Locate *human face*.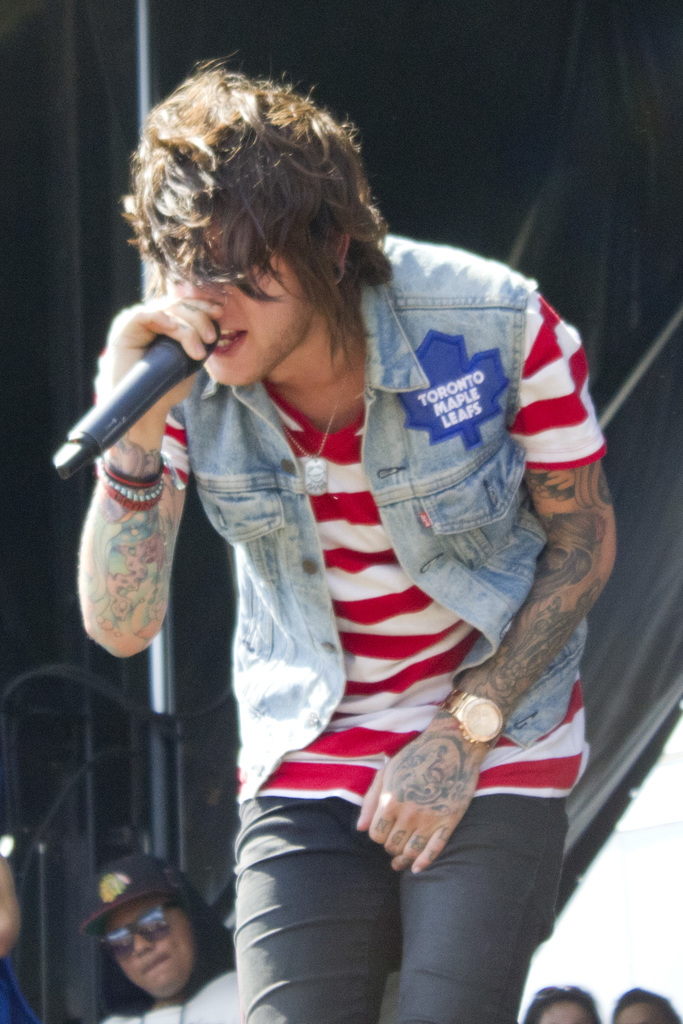
Bounding box: [x1=102, y1=893, x2=182, y2=1000].
